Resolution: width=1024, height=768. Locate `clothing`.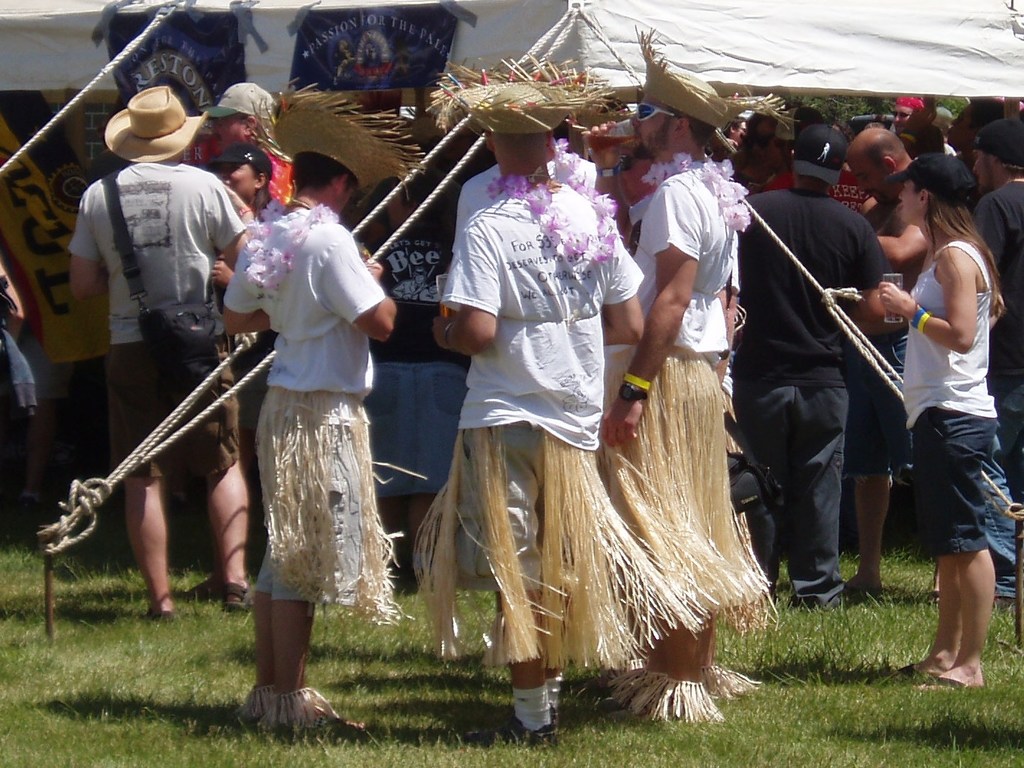
region(72, 166, 243, 484).
